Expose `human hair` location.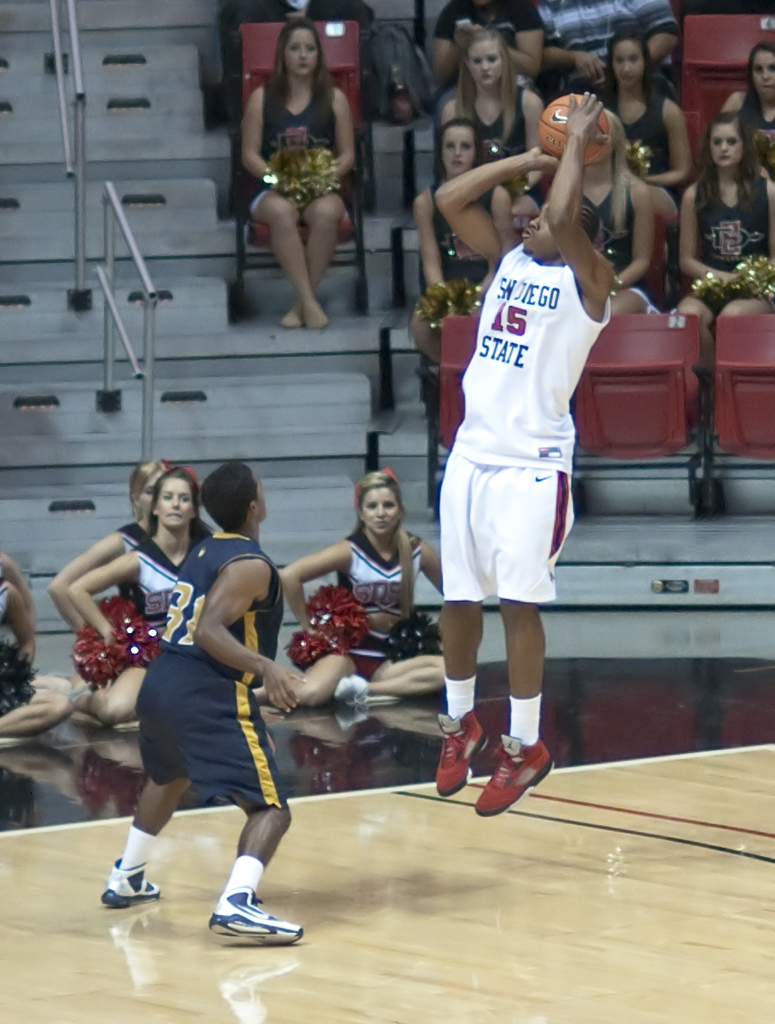
Exposed at [left=271, top=18, right=330, bottom=130].
